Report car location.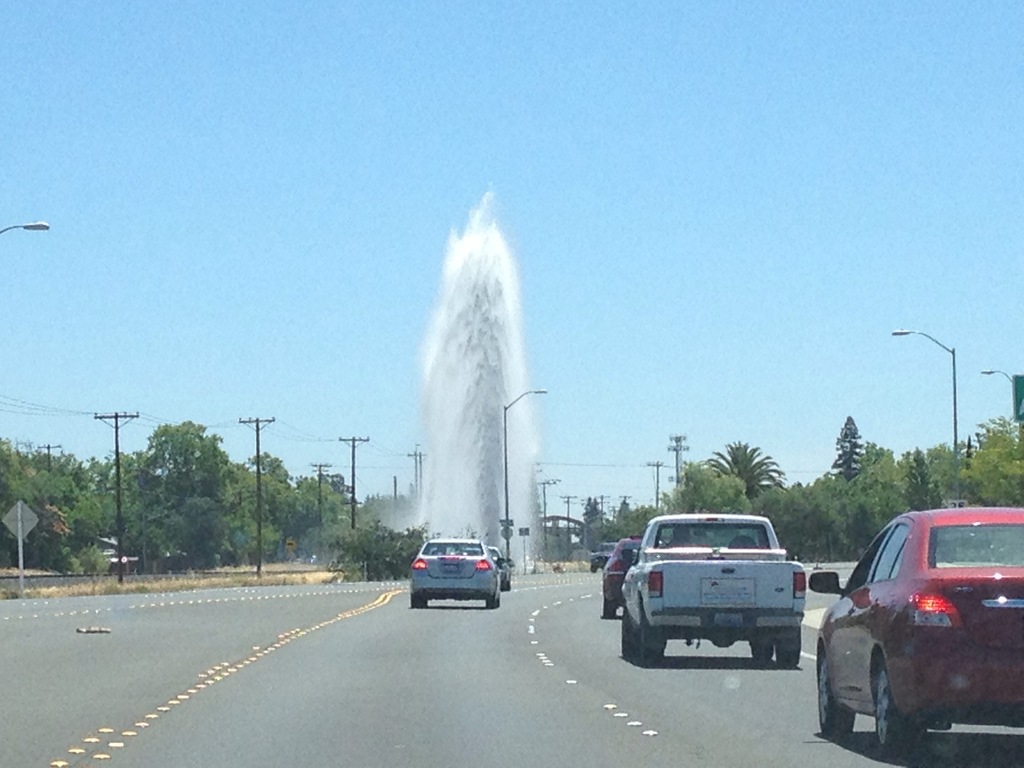
Report: box=[807, 512, 1021, 757].
